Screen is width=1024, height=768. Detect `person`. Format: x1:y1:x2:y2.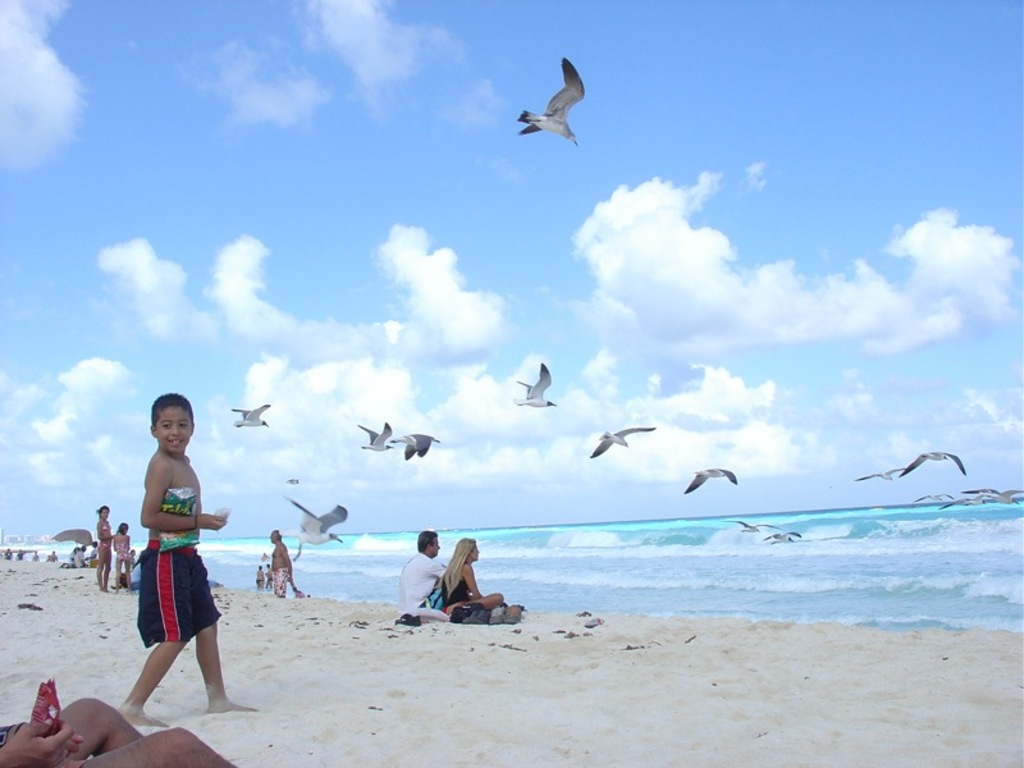
113:520:138:586.
